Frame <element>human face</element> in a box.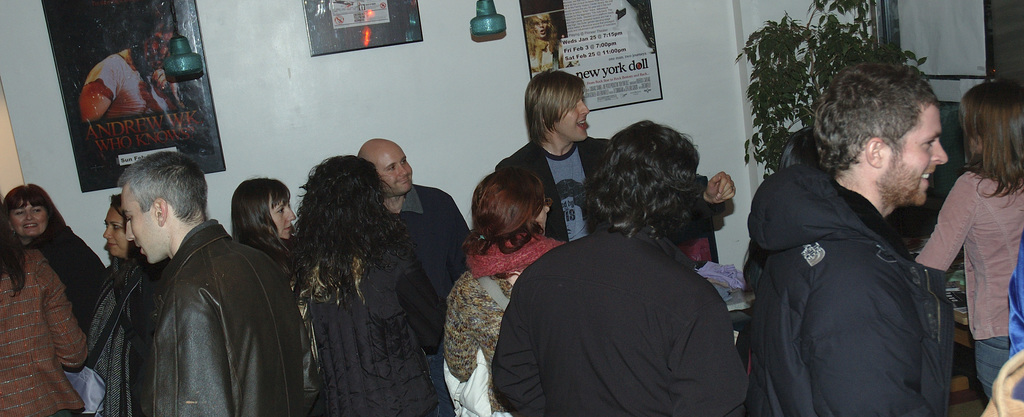
(381, 147, 414, 192).
